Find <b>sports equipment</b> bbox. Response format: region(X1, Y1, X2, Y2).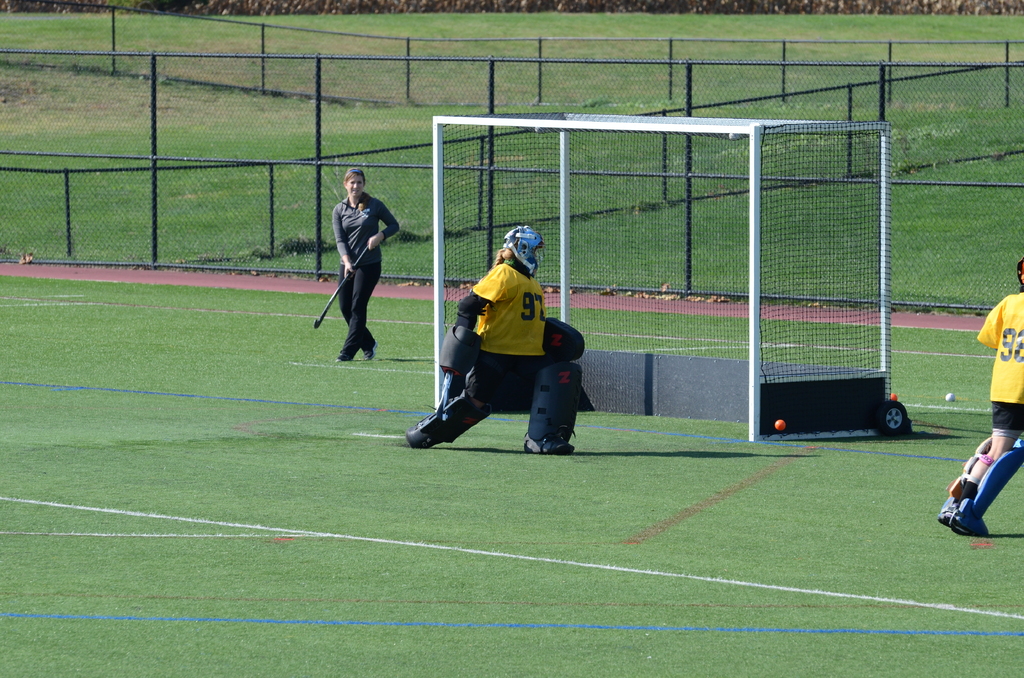
region(316, 245, 369, 328).
